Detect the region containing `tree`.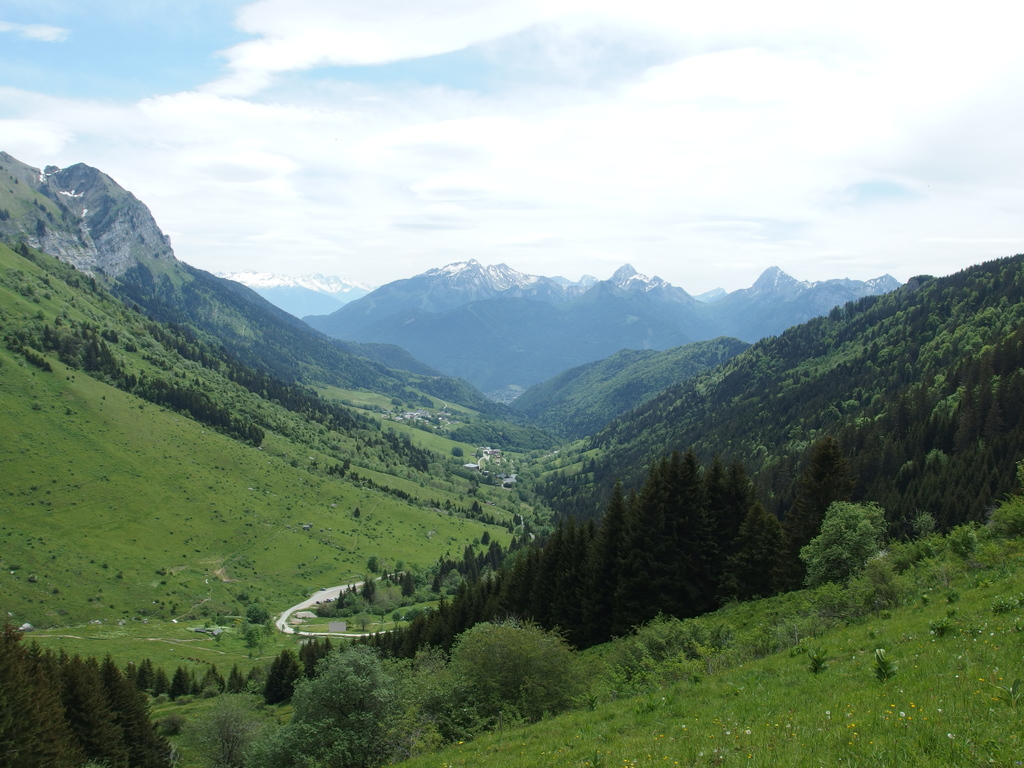
bbox=(2, 630, 42, 767).
